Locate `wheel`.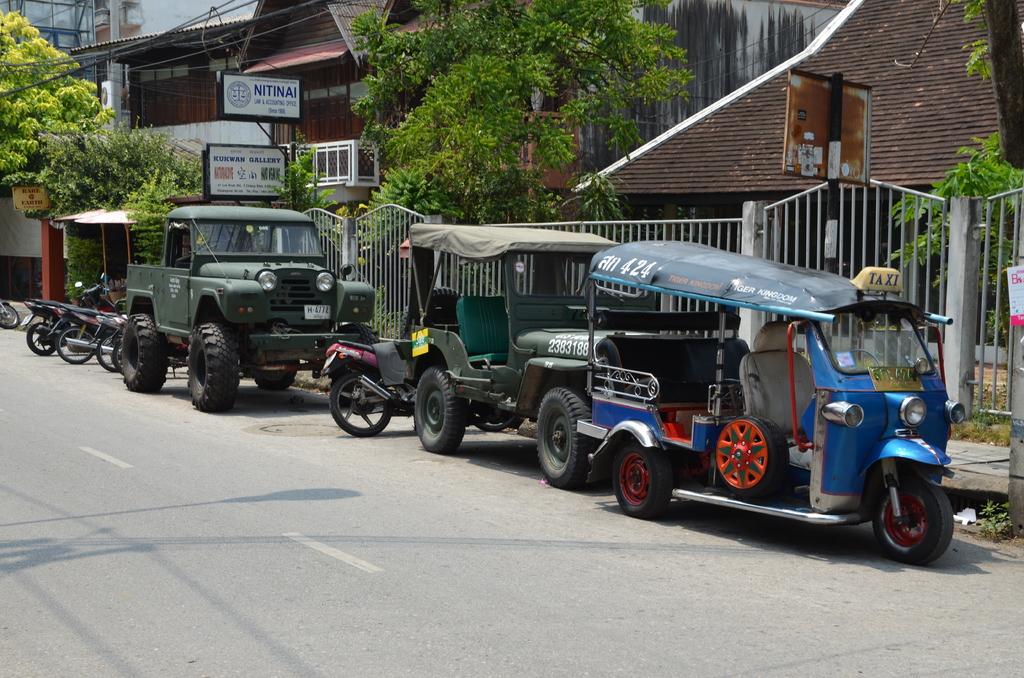
Bounding box: [24, 322, 57, 356].
